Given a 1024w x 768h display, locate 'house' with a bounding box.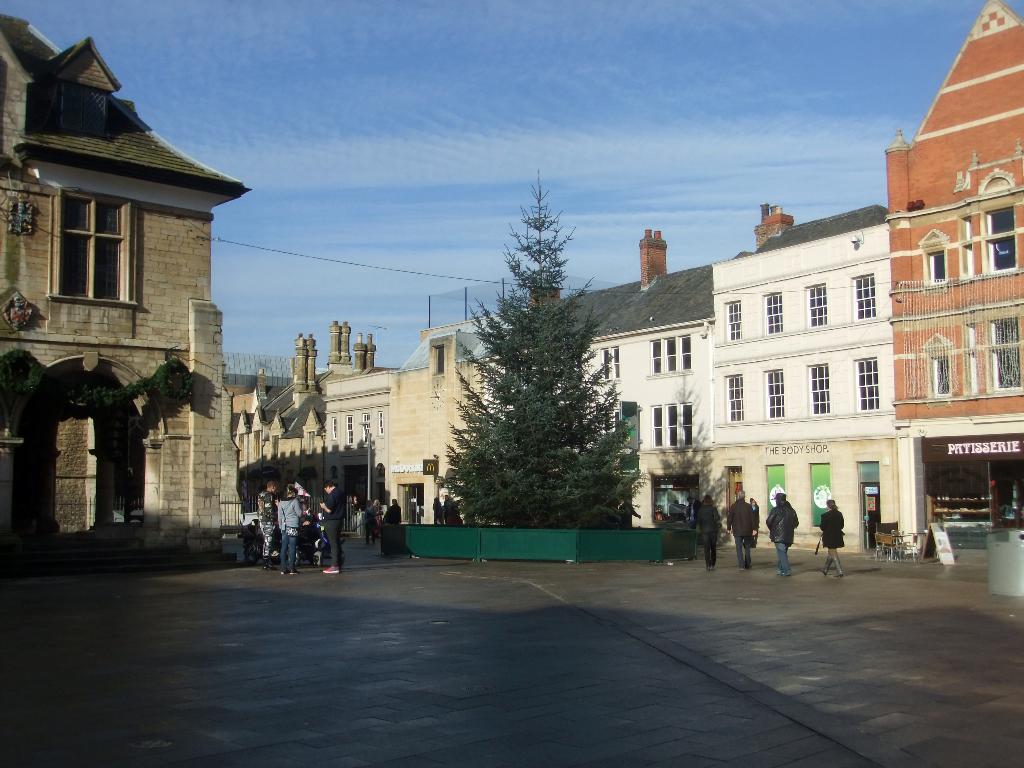
Located: Rect(329, 316, 381, 504).
